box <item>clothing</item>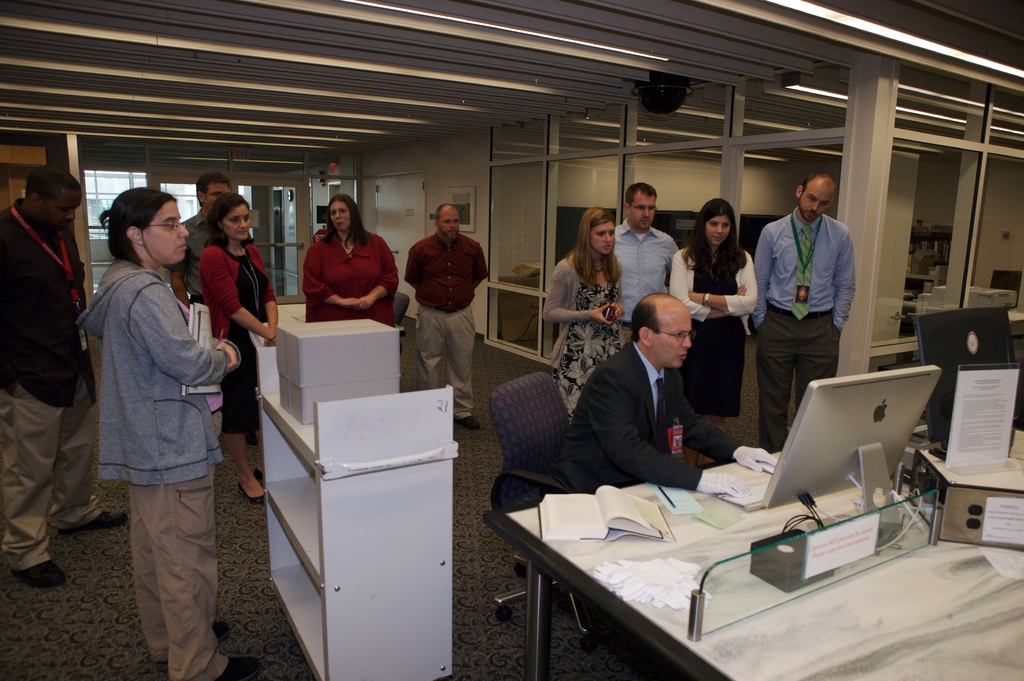
(558,339,746,501)
